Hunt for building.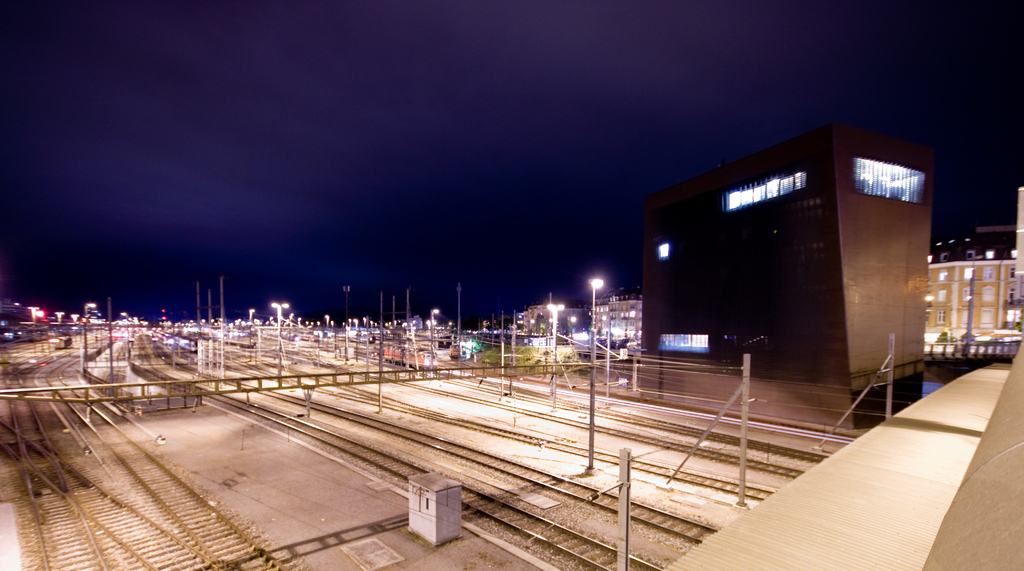
Hunted down at left=517, top=186, right=1023, bottom=352.
